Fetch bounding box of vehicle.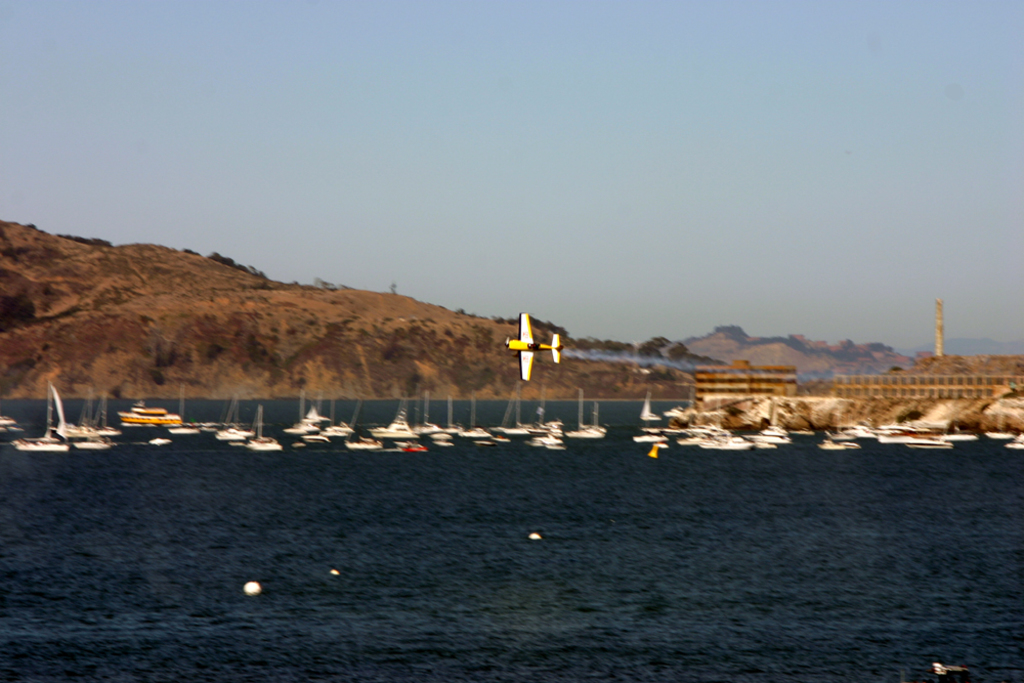
Bbox: [x1=215, y1=404, x2=253, y2=439].
